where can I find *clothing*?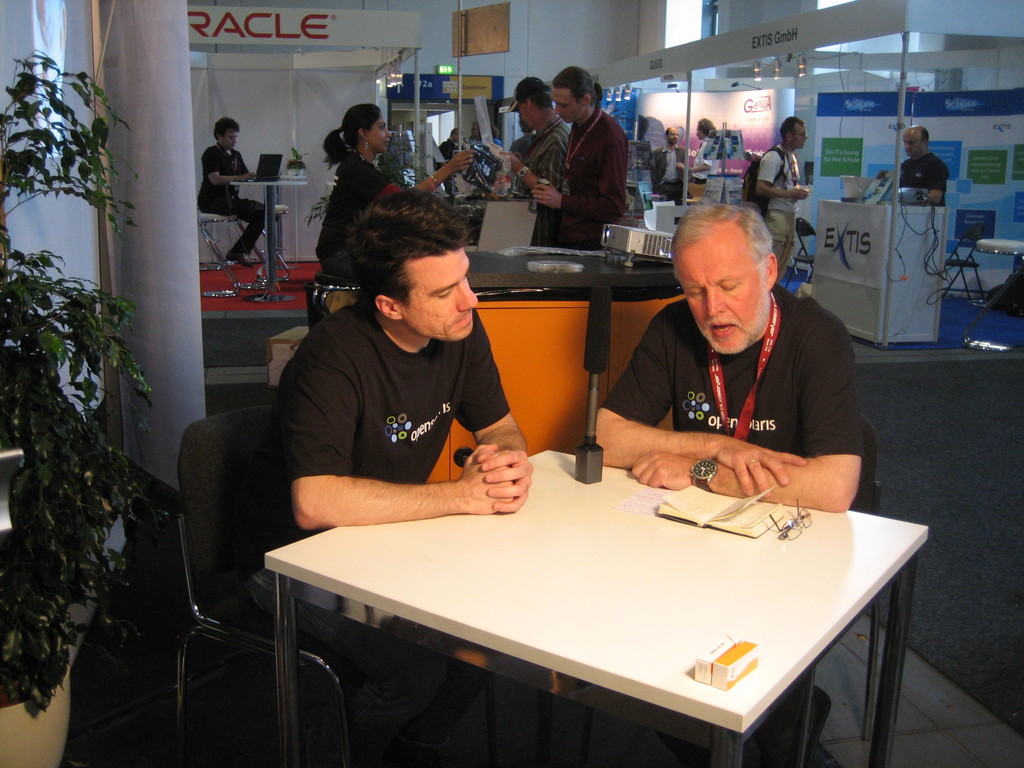
You can find it at pyautogui.locateOnScreen(271, 301, 516, 766).
